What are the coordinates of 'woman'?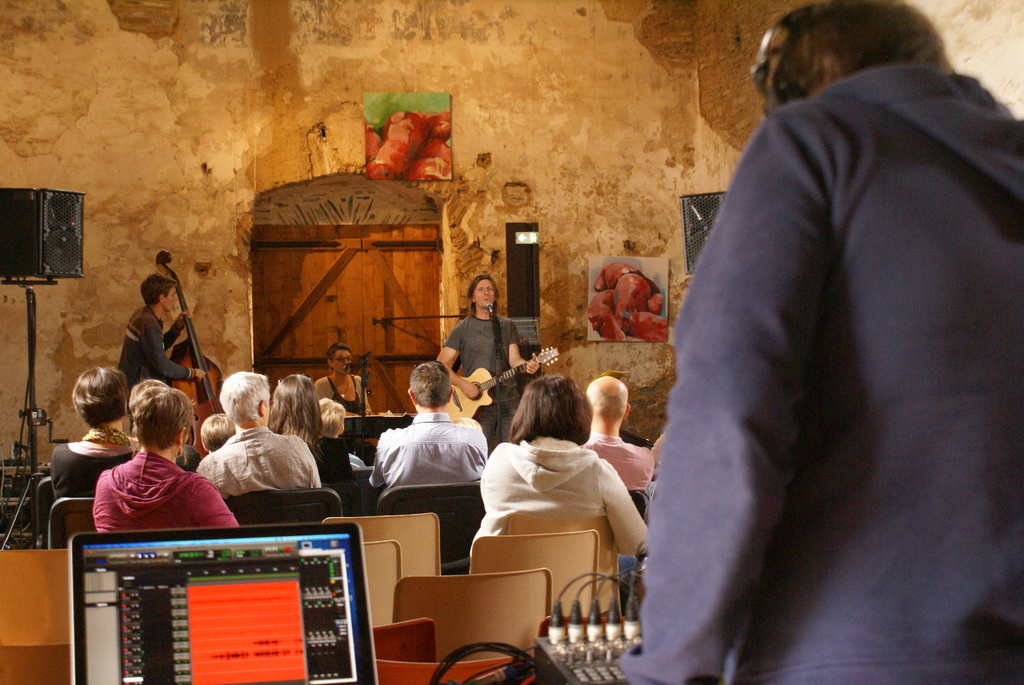
l=466, t=393, r=641, b=580.
